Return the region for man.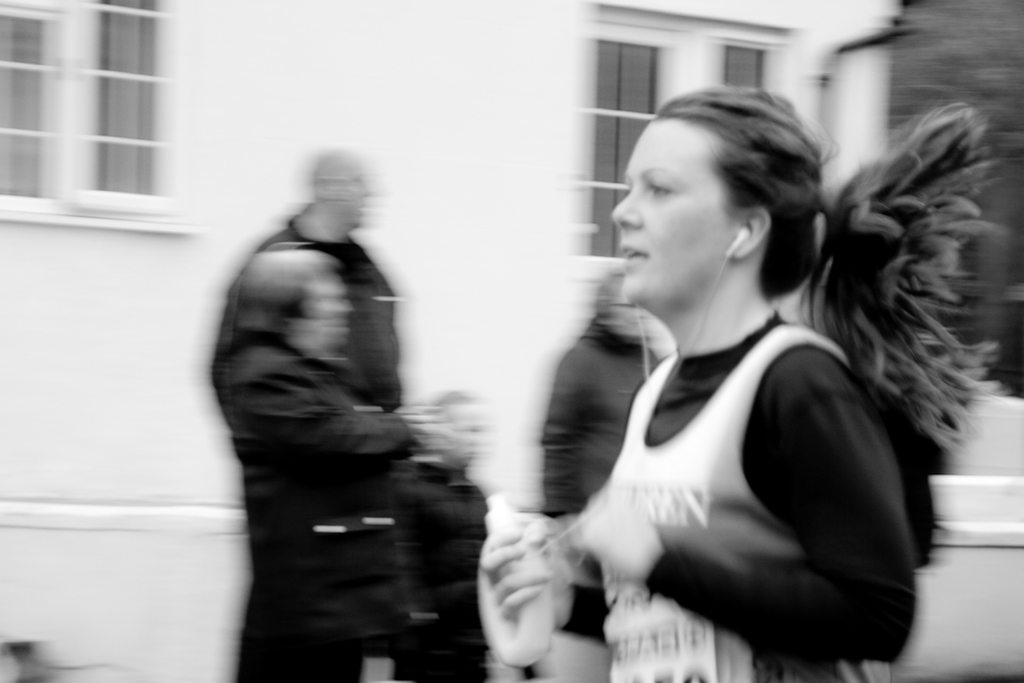
512 101 940 677.
